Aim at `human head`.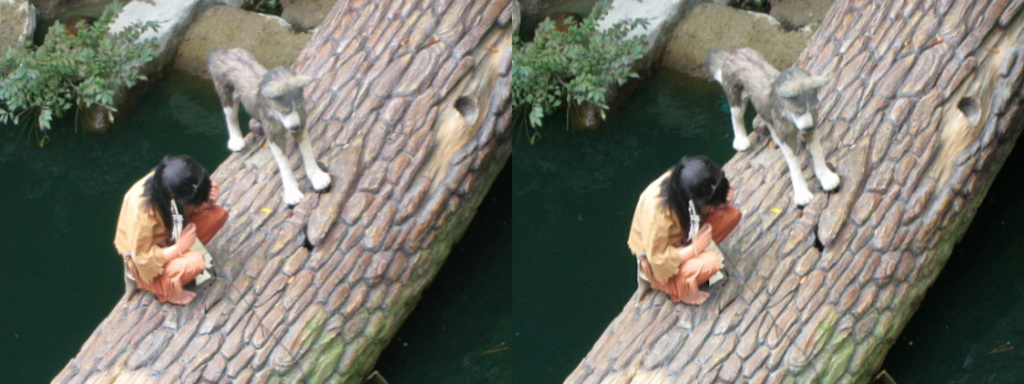
Aimed at bbox(657, 156, 721, 243).
